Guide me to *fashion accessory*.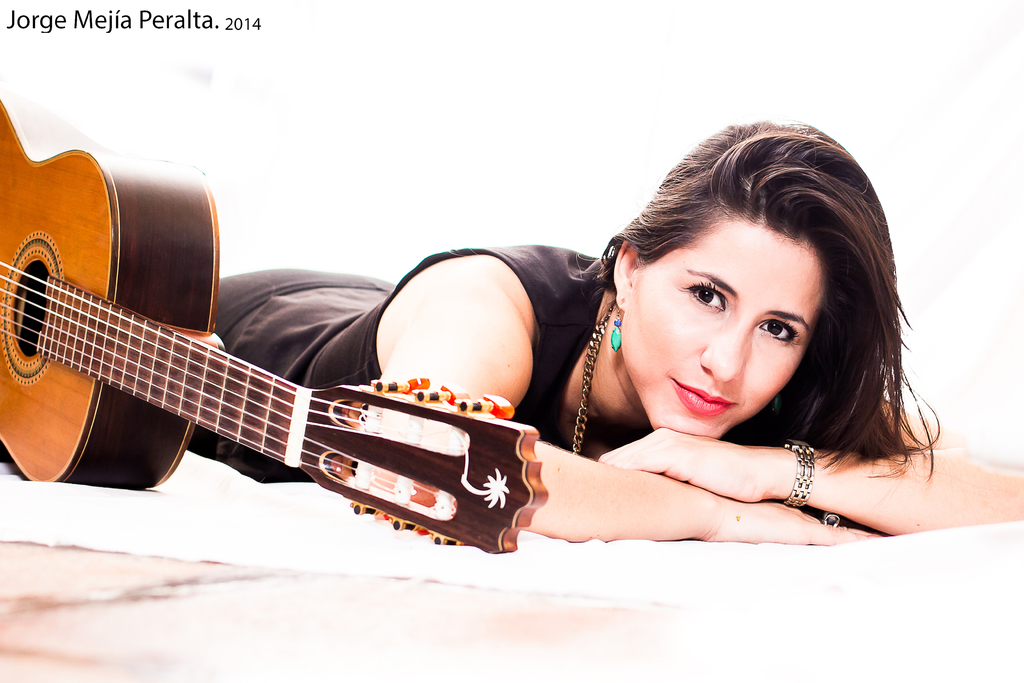
Guidance: <bbox>572, 318, 605, 457</bbox>.
